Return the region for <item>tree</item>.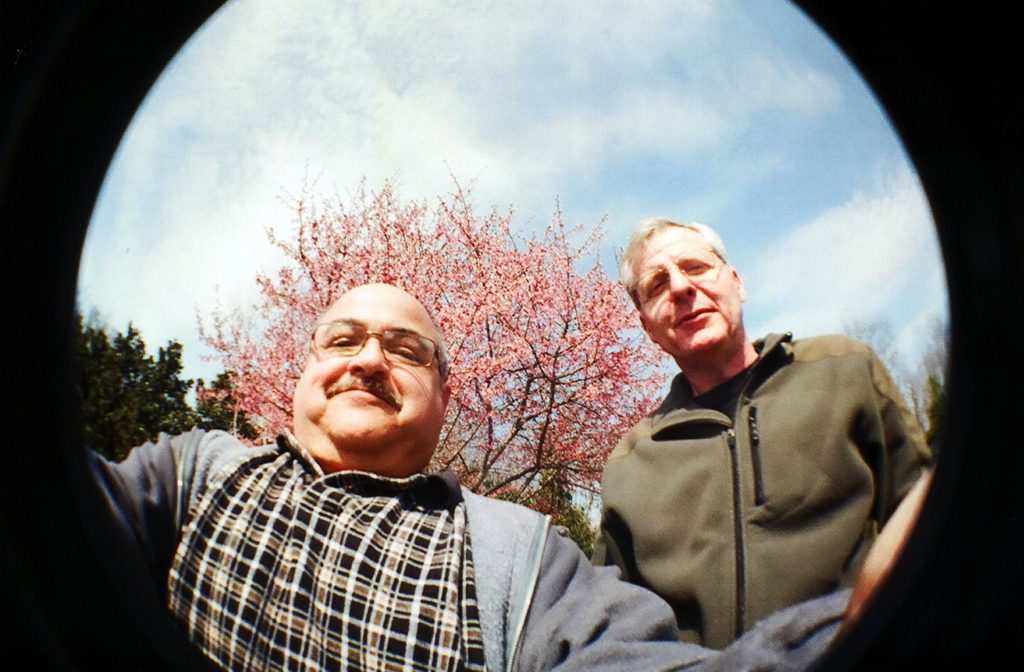
Rect(202, 159, 683, 506).
